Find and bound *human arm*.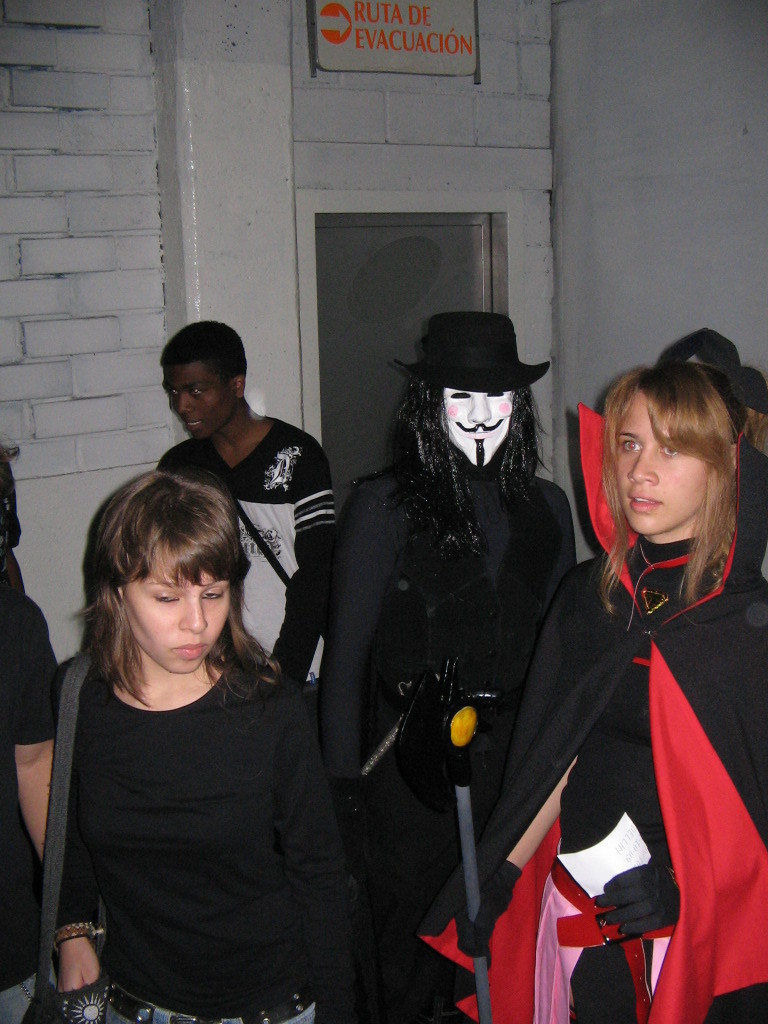
Bound: bbox=(446, 752, 579, 958).
